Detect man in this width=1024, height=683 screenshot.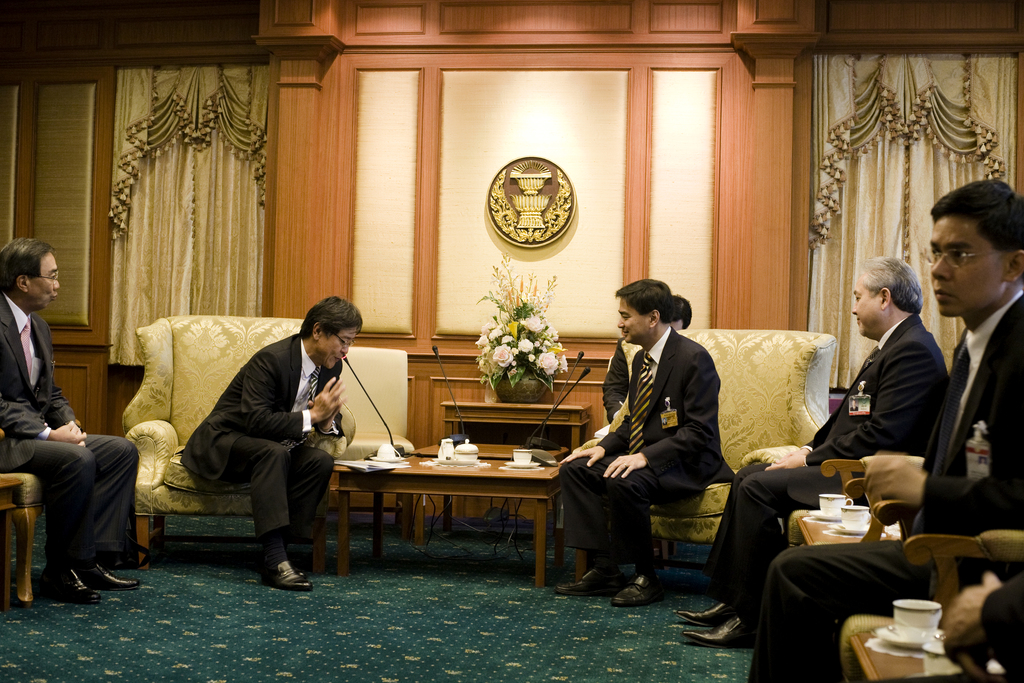
Detection: 0,237,144,605.
